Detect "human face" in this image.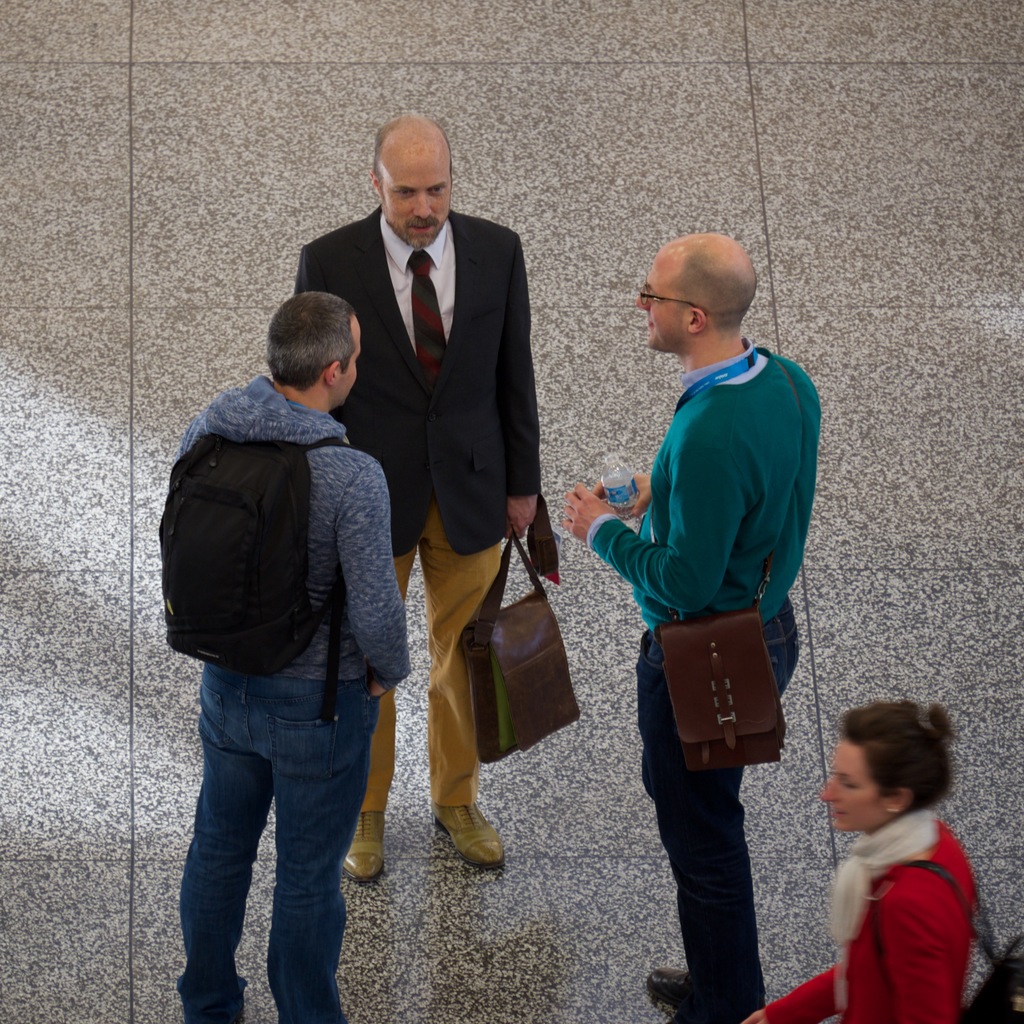
Detection: Rect(821, 740, 888, 831).
